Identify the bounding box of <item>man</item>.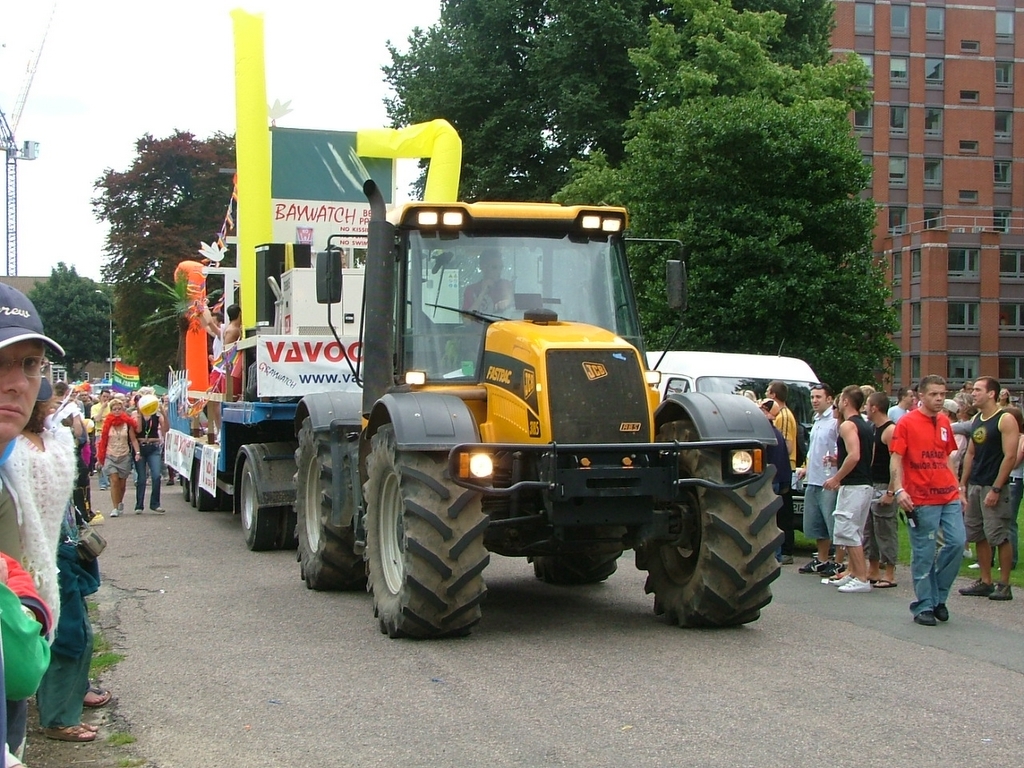
rect(462, 248, 520, 325).
